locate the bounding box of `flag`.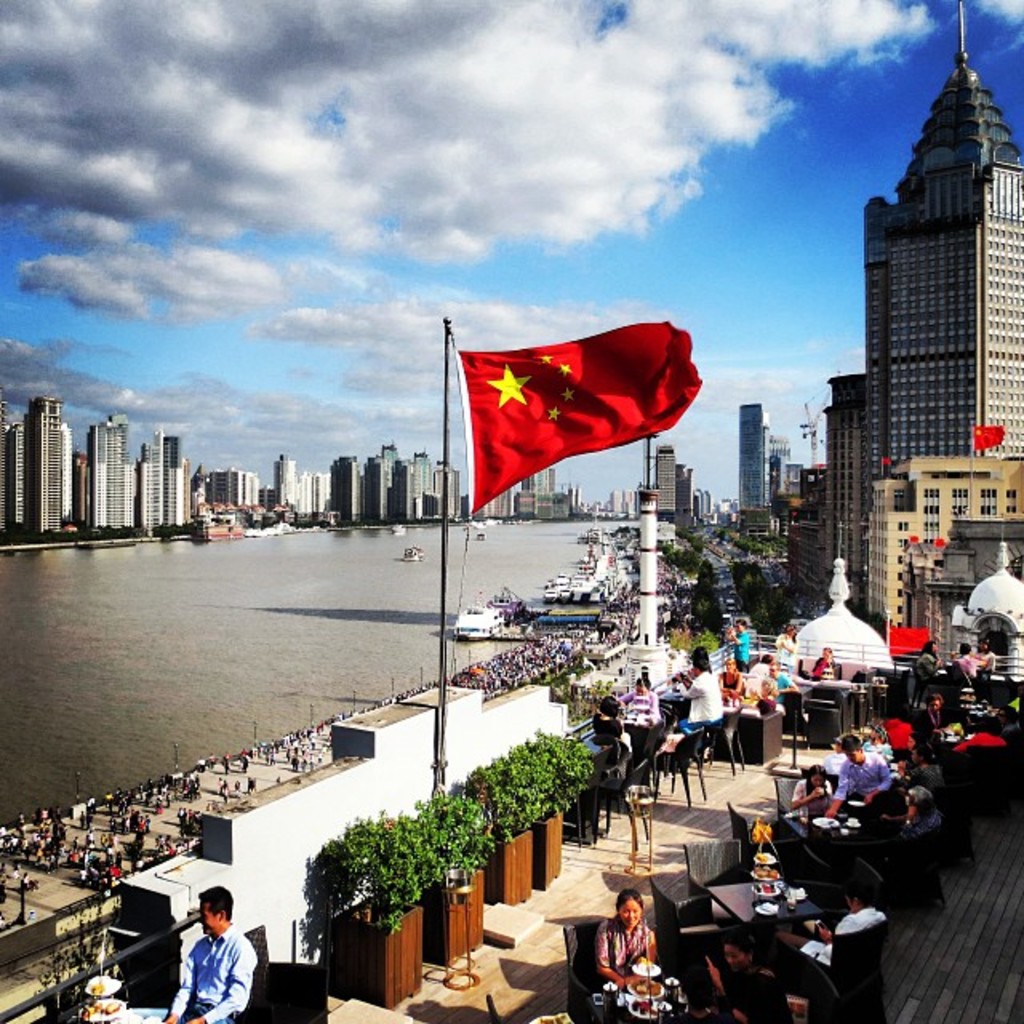
Bounding box: rect(885, 624, 934, 653).
